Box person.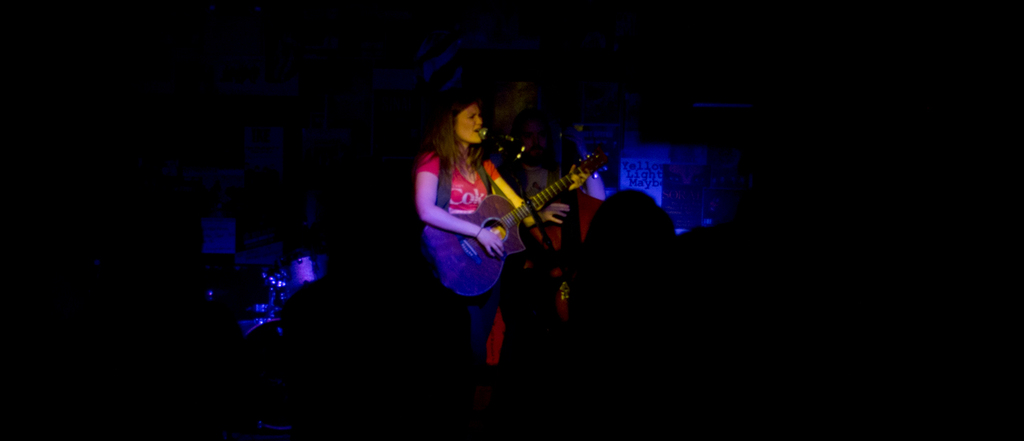
bbox=[415, 70, 592, 359].
